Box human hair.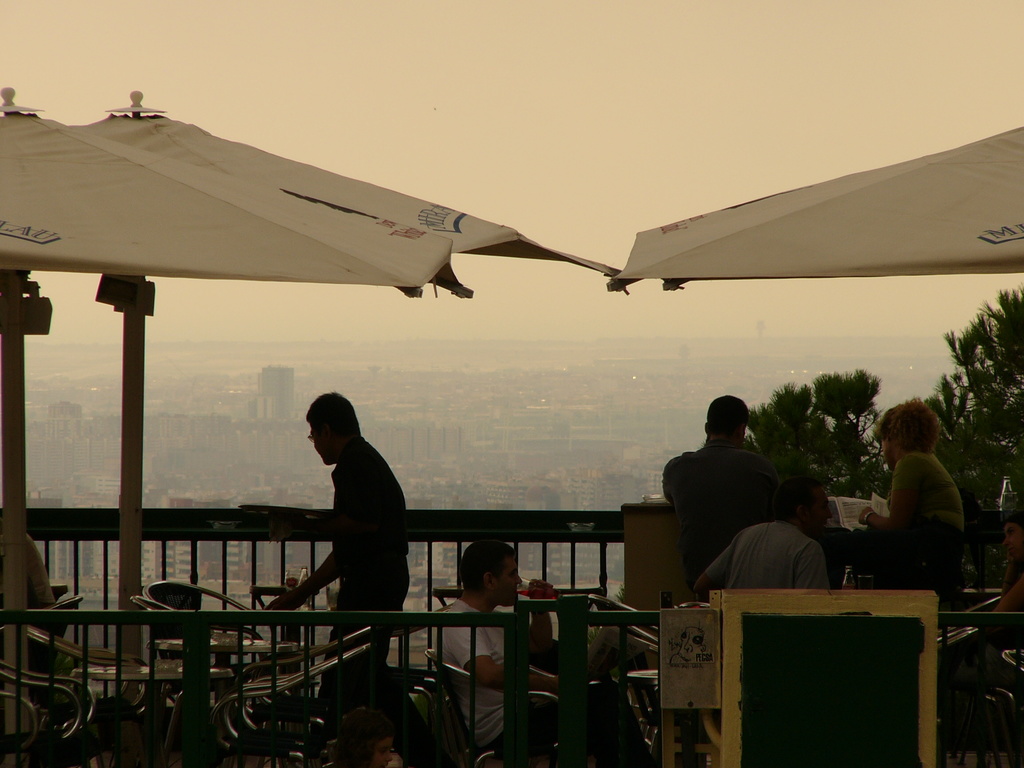
[769, 470, 822, 529].
